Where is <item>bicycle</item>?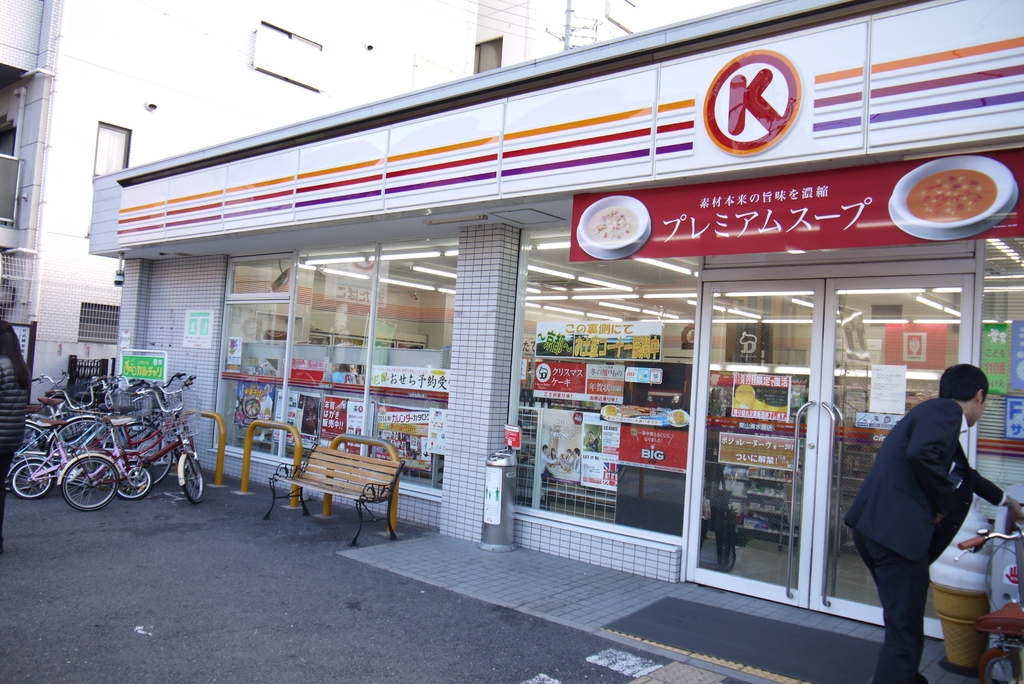
(left=954, top=526, right=1023, bottom=683).
